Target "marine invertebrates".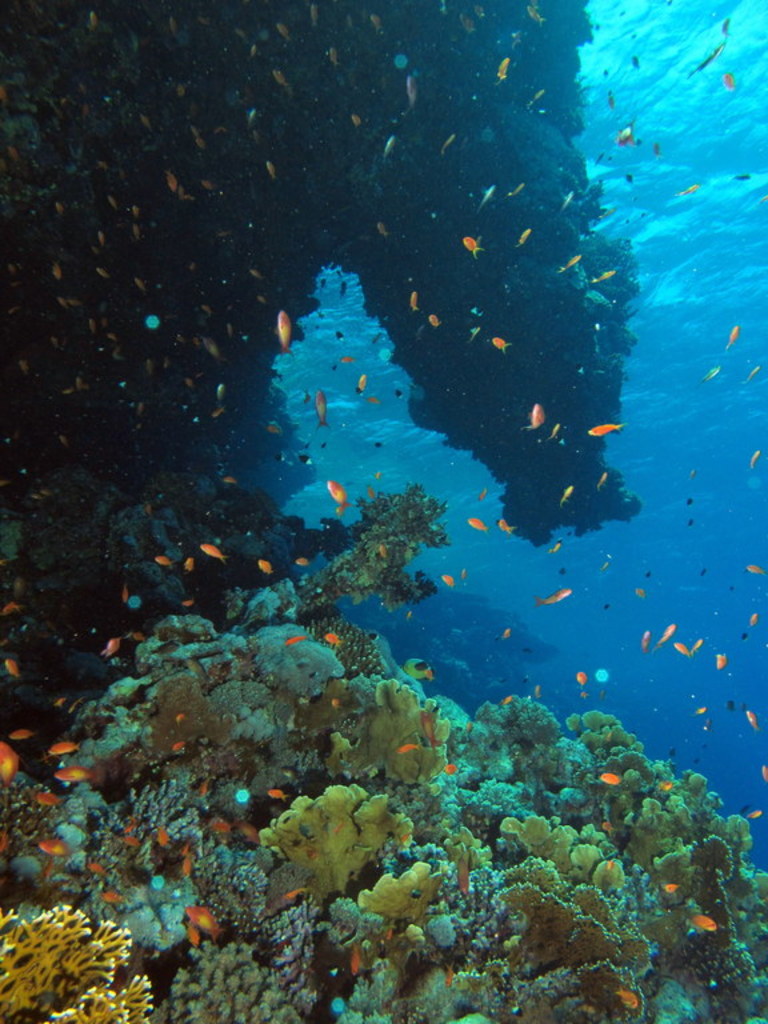
Target region: 247/780/436/921.
